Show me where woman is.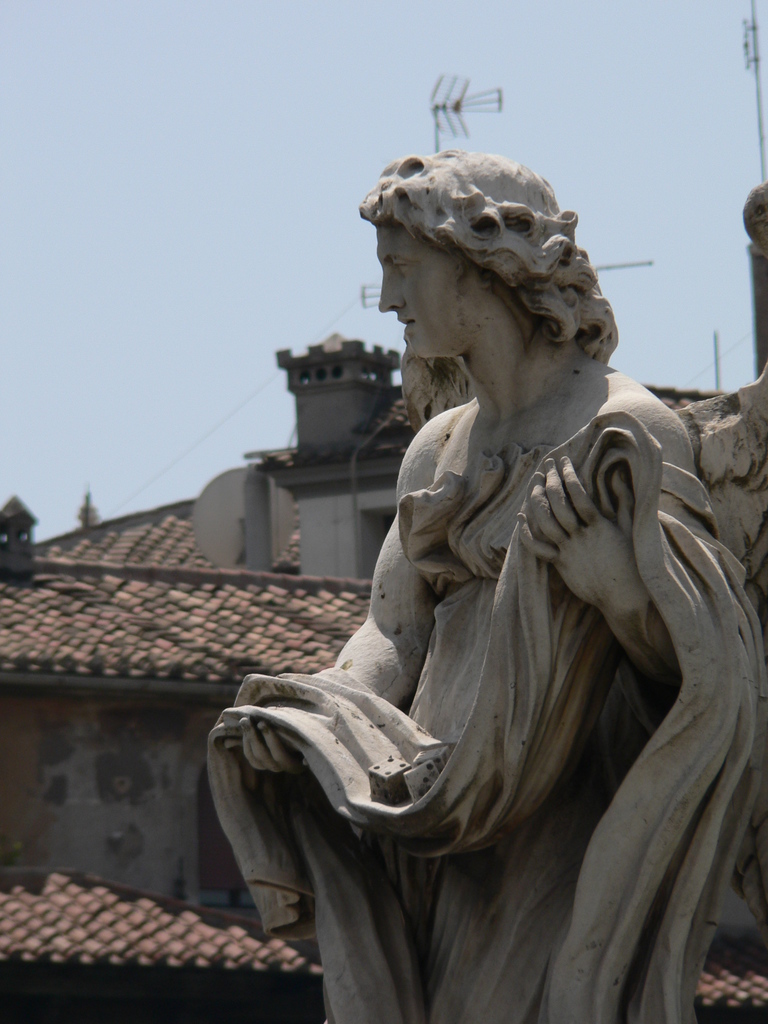
woman is at left=211, top=147, right=767, bottom=1023.
